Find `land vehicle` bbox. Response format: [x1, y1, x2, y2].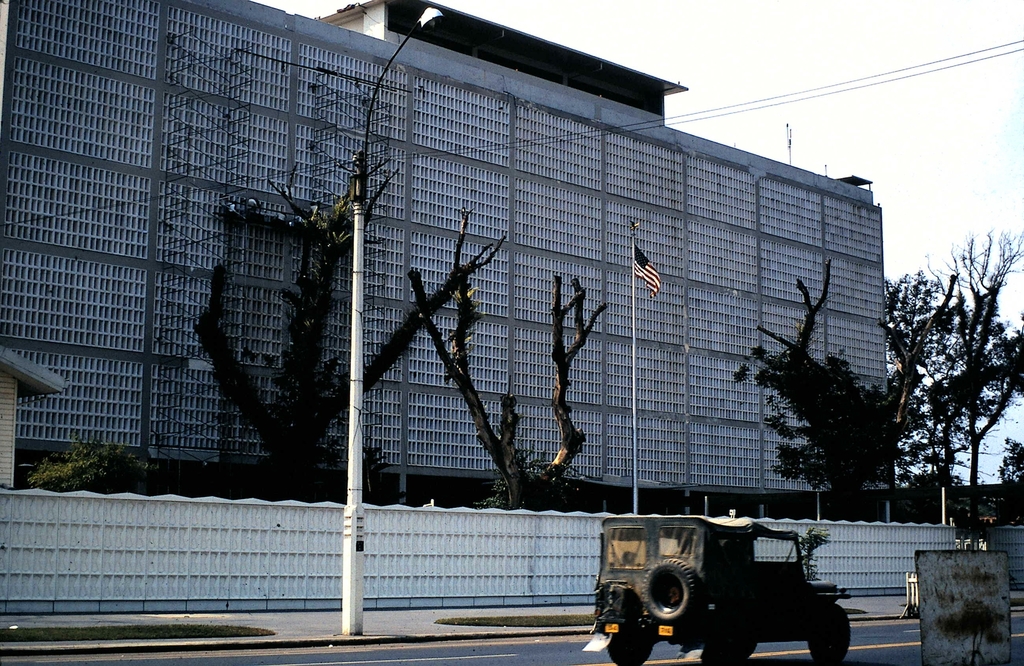
[595, 512, 845, 659].
